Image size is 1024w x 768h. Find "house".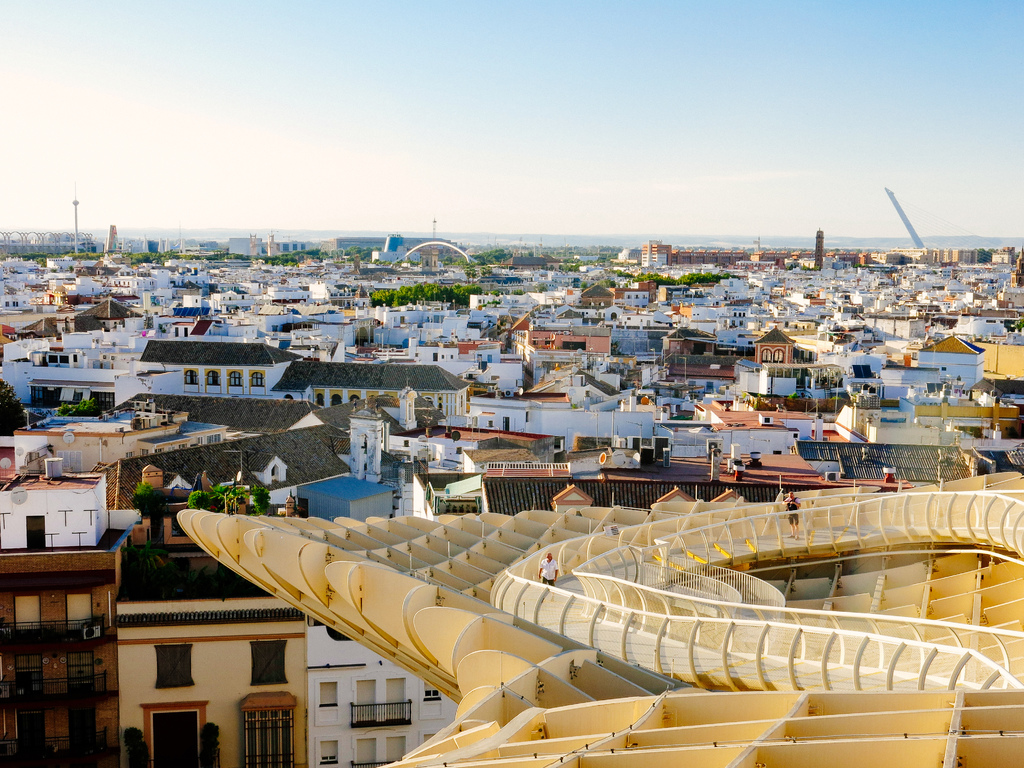
(211,292,269,312).
